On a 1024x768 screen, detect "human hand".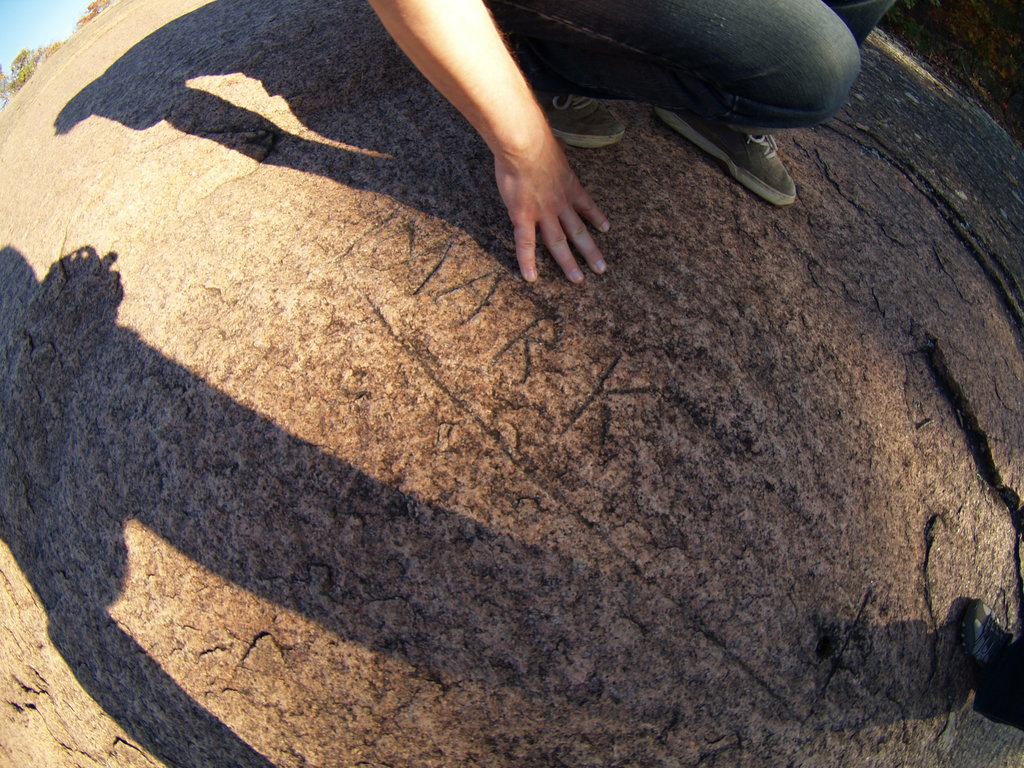
left=481, top=86, right=622, bottom=267.
